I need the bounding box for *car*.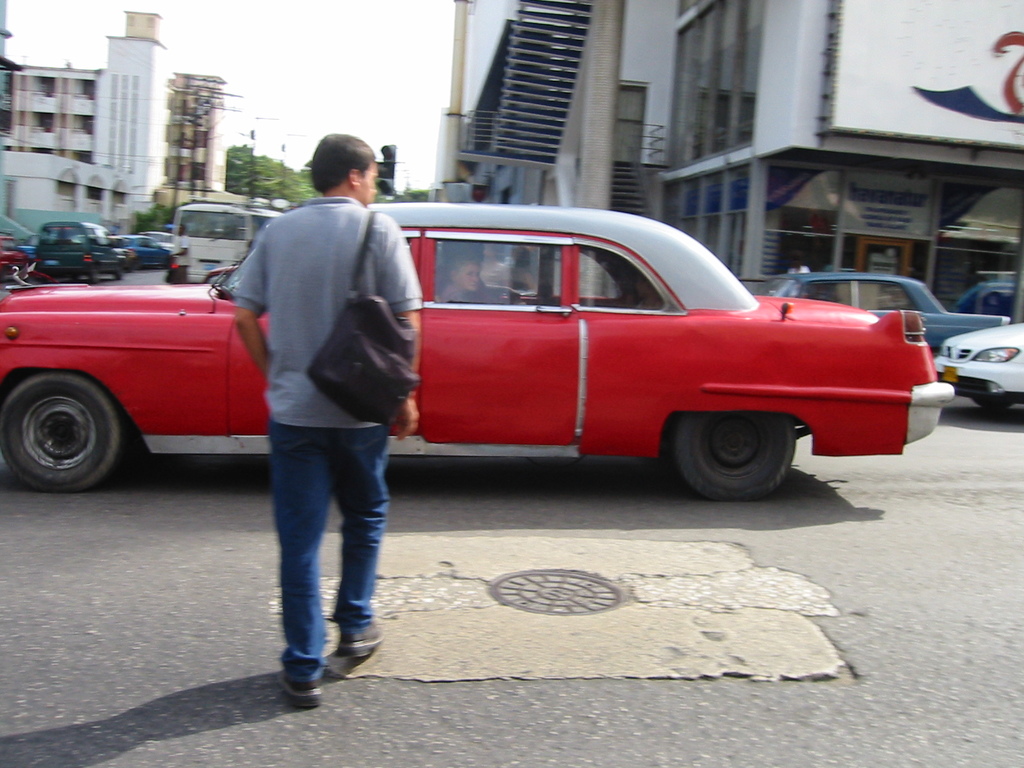
Here it is: [753, 275, 1011, 353].
